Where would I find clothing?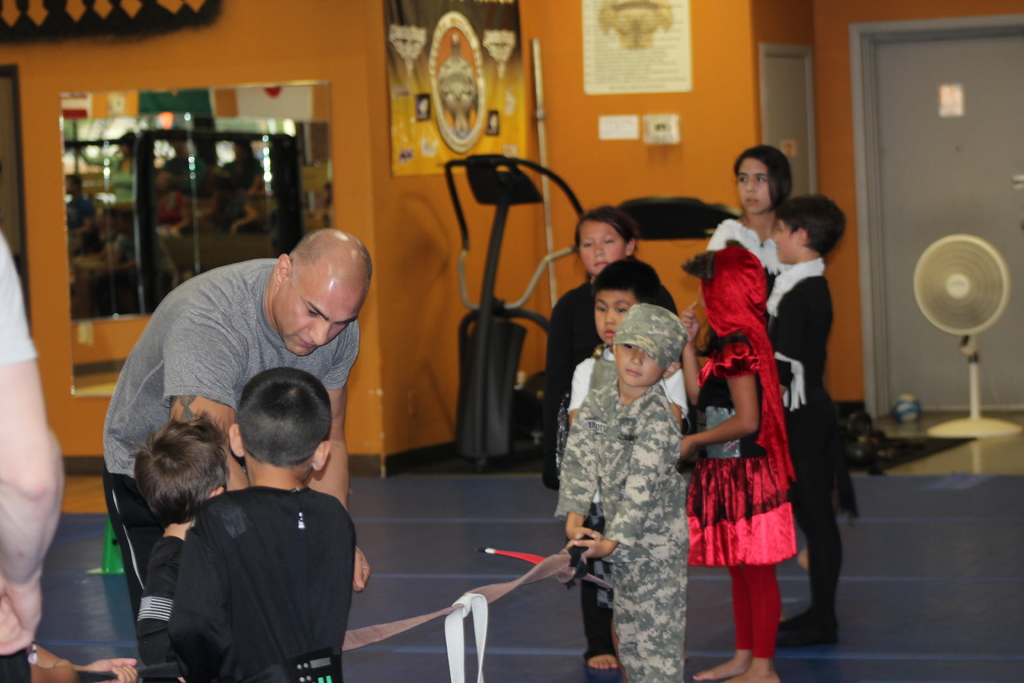
At bbox=(144, 190, 193, 231).
